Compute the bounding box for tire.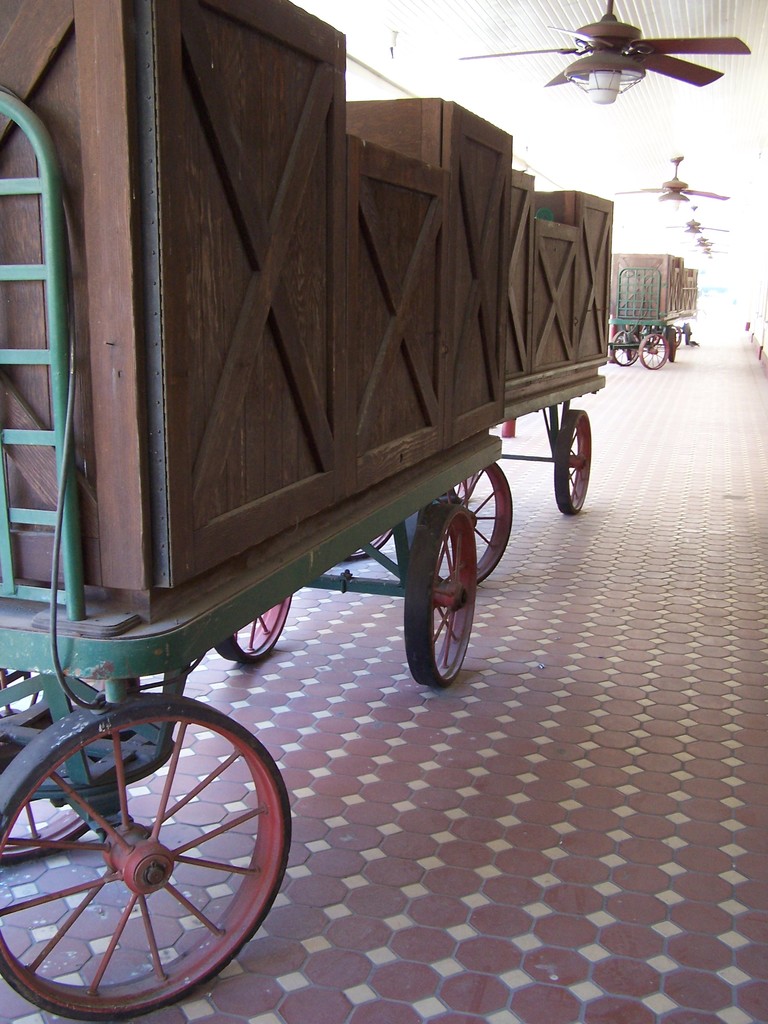
{"left": 0, "top": 697, "right": 273, "bottom": 1003}.
